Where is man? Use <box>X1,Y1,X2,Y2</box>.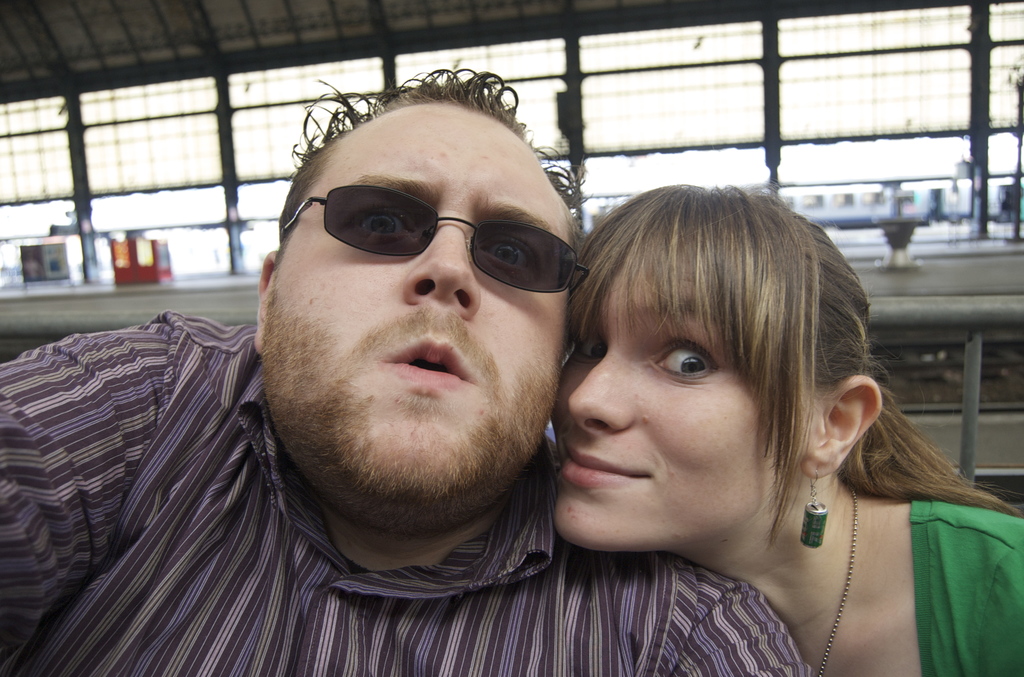
<box>33,53,760,664</box>.
